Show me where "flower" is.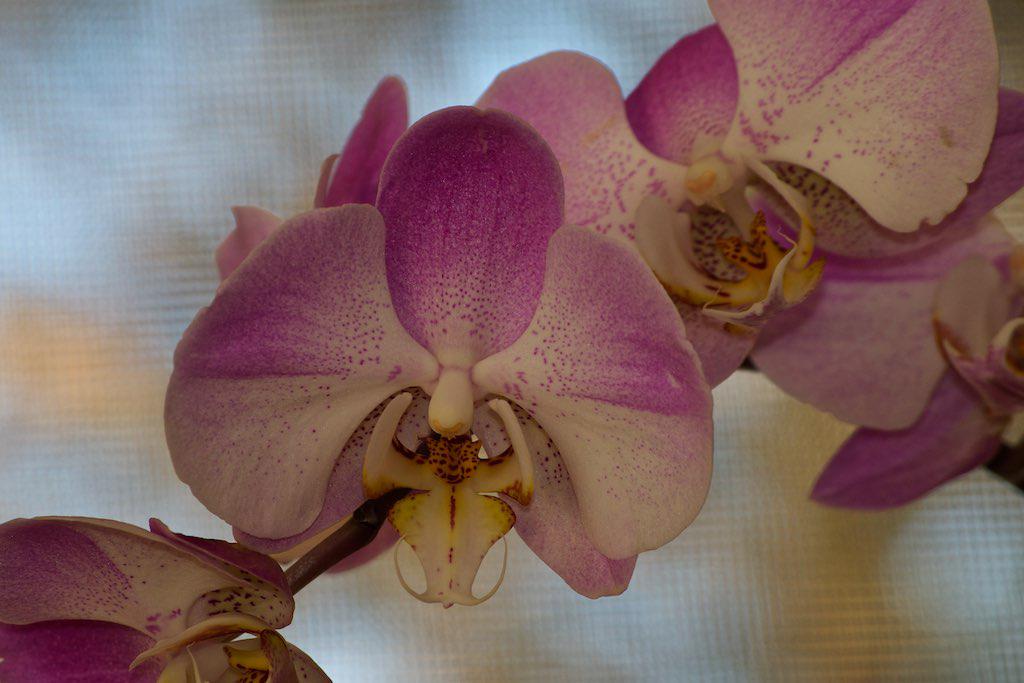
"flower" is at (473,0,1023,510).
